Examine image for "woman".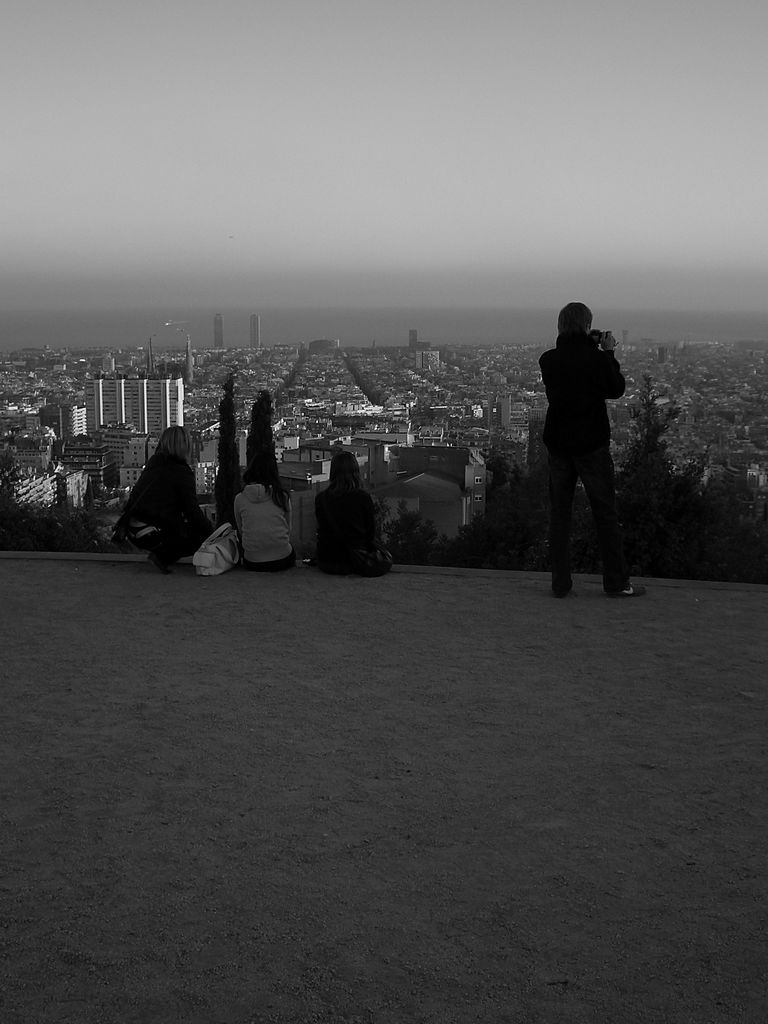
Examination result: [left=298, top=446, right=396, bottom=575].
